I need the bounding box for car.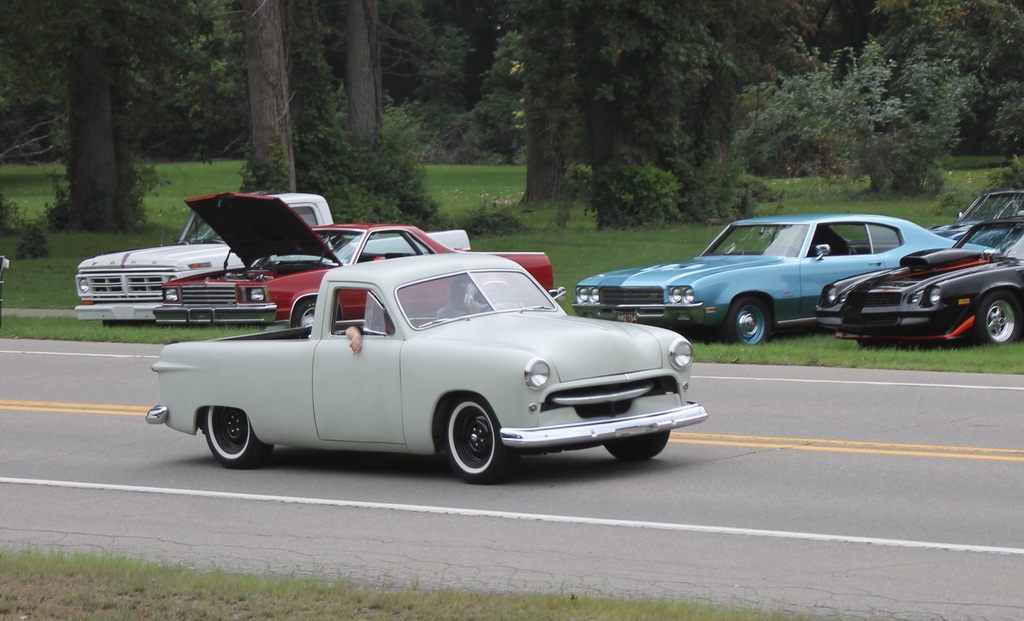
Here it is: rect(932, 188, 1023, 234).
